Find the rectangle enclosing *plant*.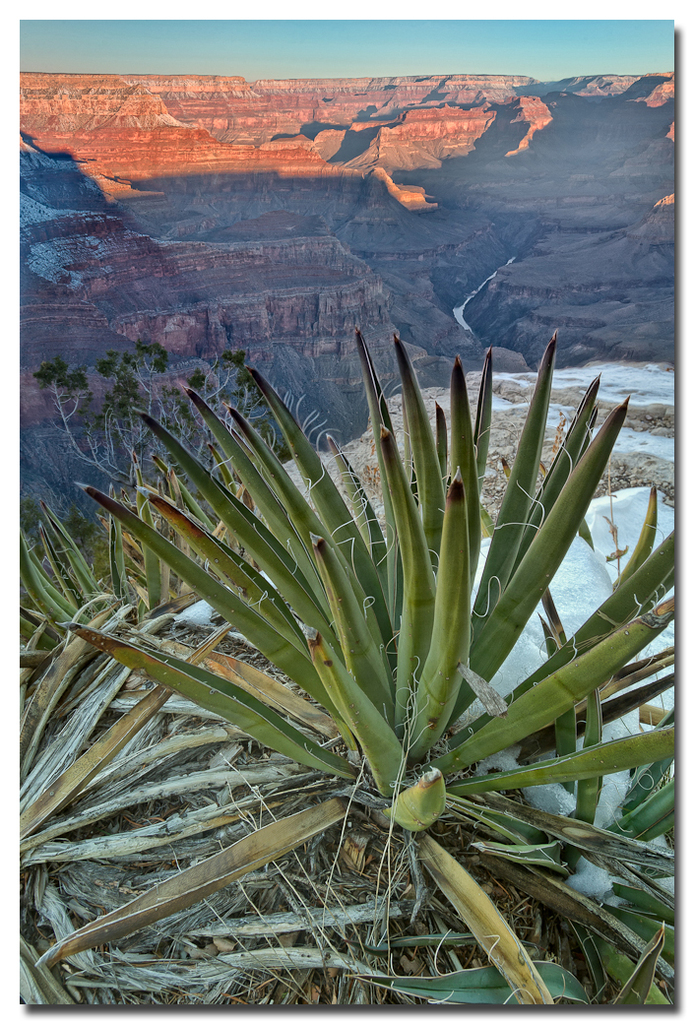
0 237 693 988.
